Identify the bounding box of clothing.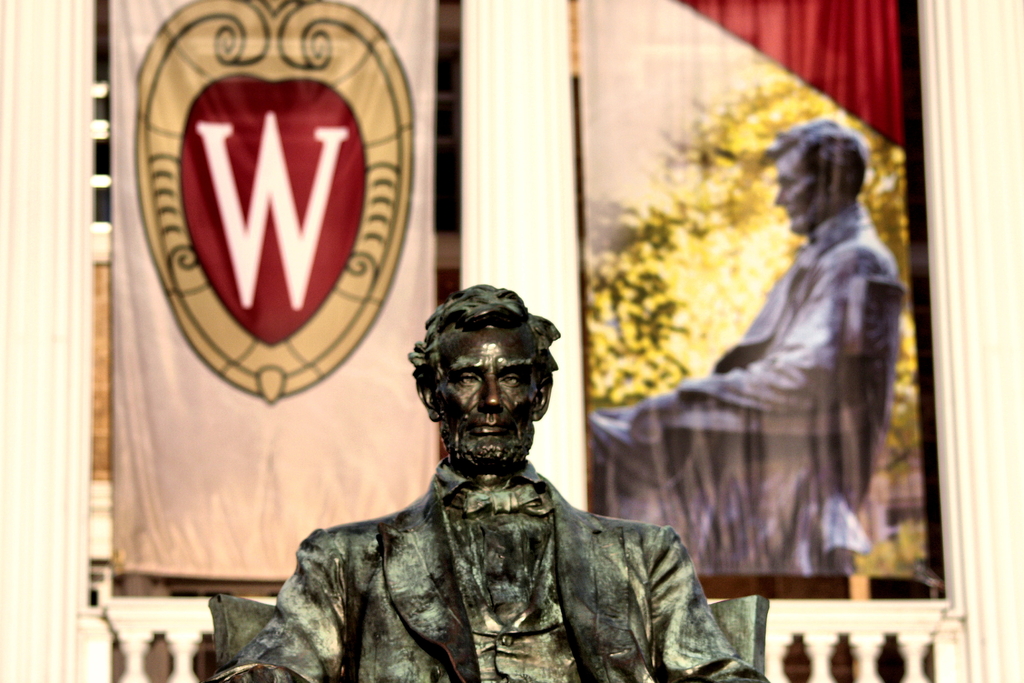
x1=211, y1=454, x2=772, y2=682.
